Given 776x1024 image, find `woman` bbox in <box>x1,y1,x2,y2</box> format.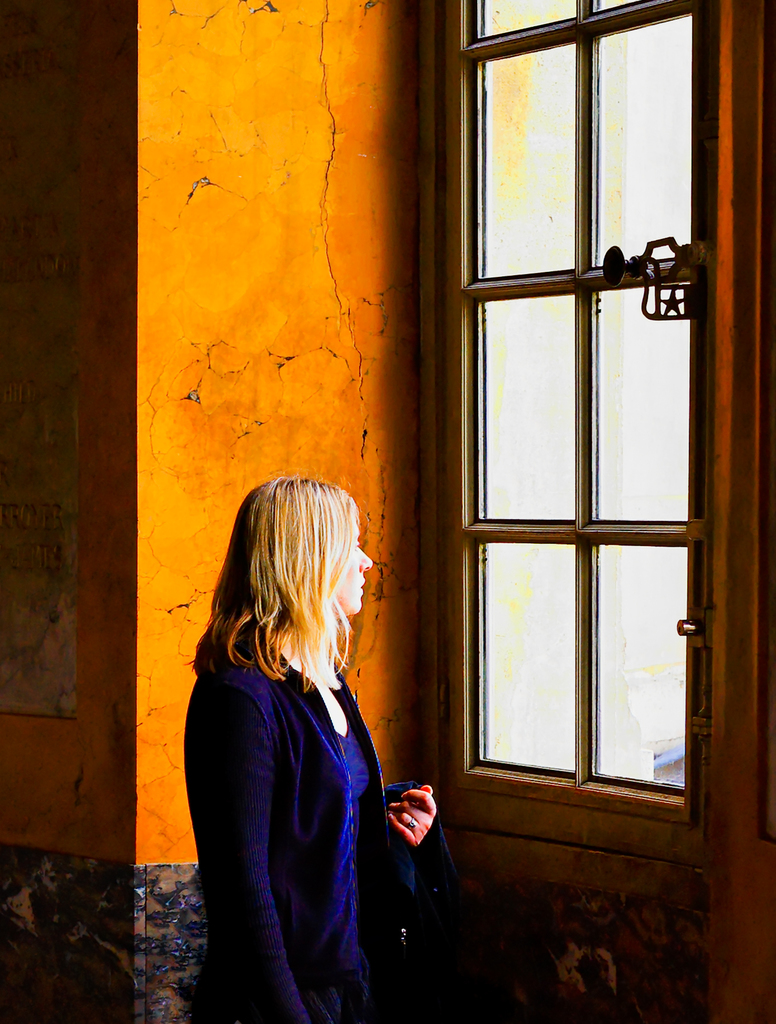
<box>185,467,442,1008</box>.
